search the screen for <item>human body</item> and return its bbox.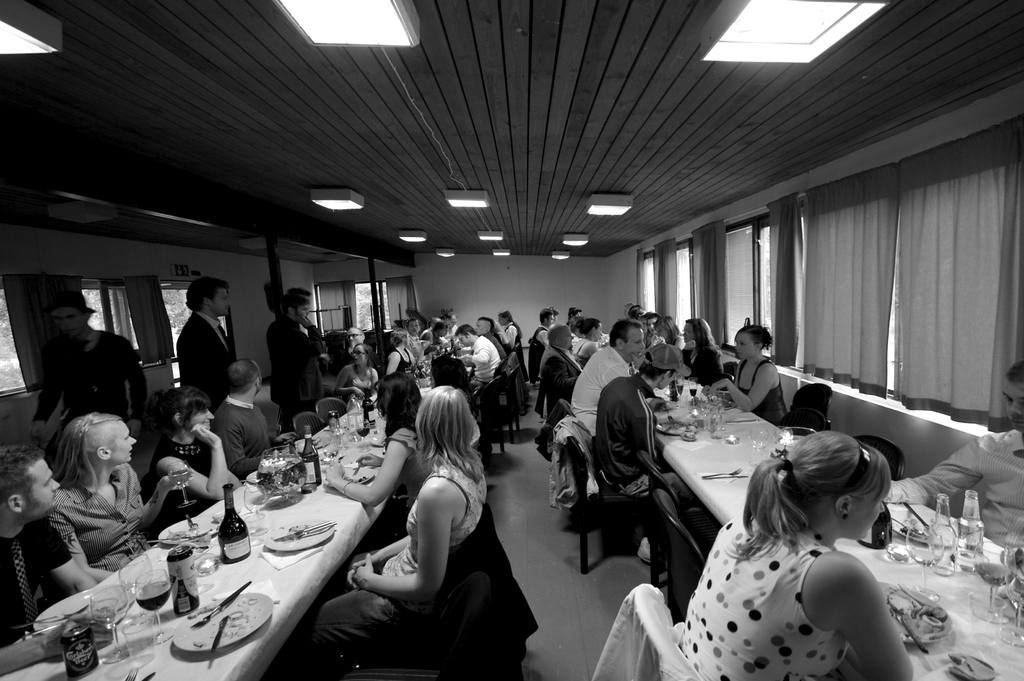
Found: bbox=(707, 324, 788, 424).
